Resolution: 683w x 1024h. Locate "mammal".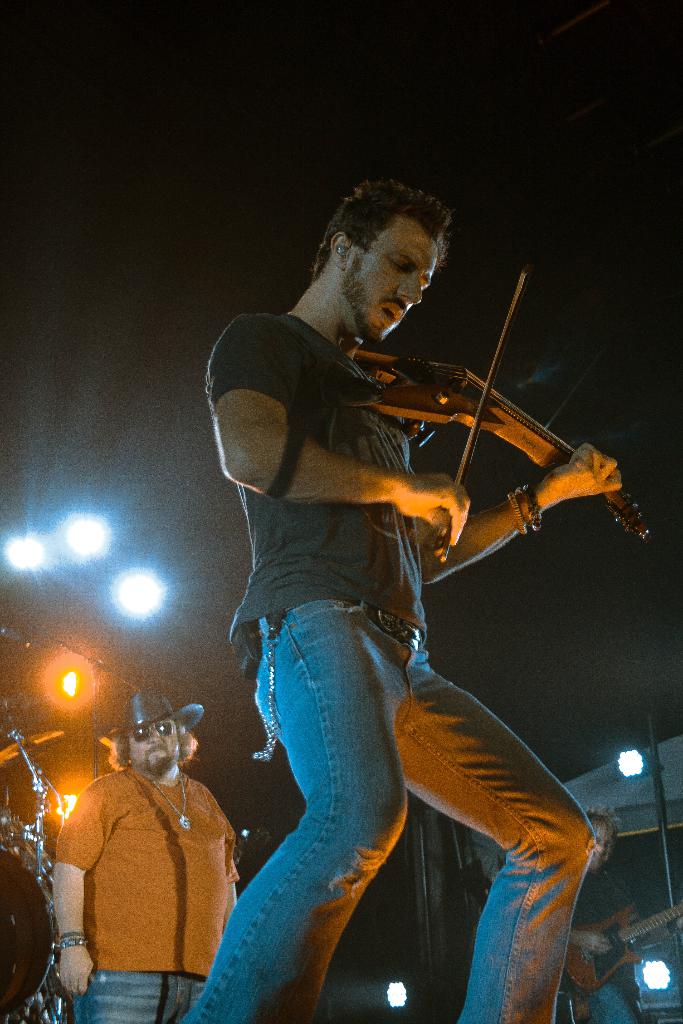
(35, 731, 246, 1022).
